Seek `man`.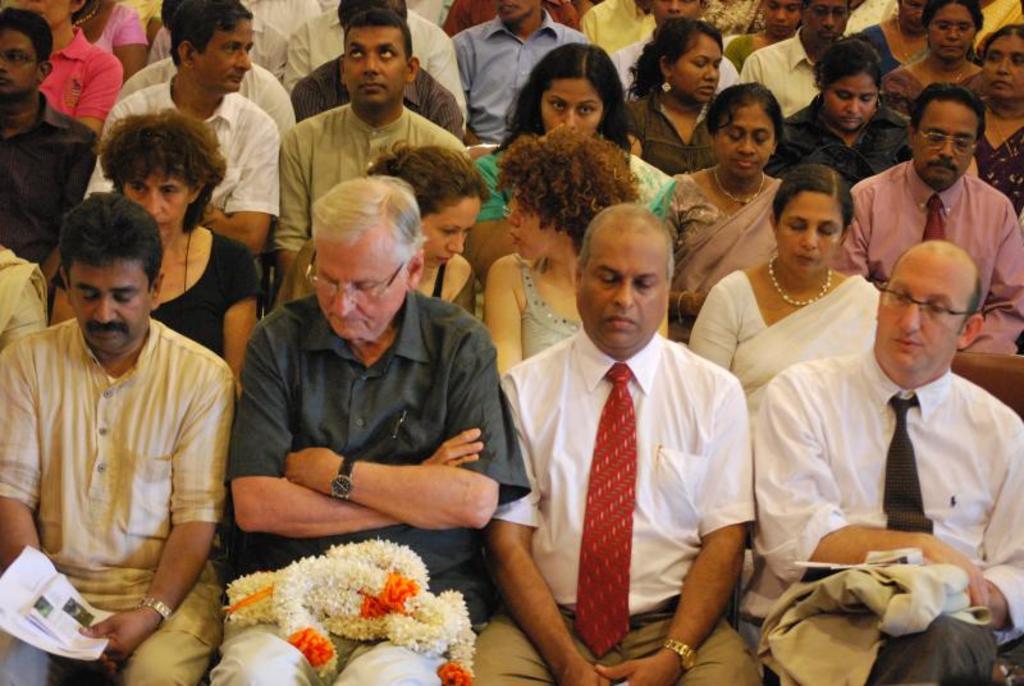
x1=0, y1=191, x2=234, y2=685.
